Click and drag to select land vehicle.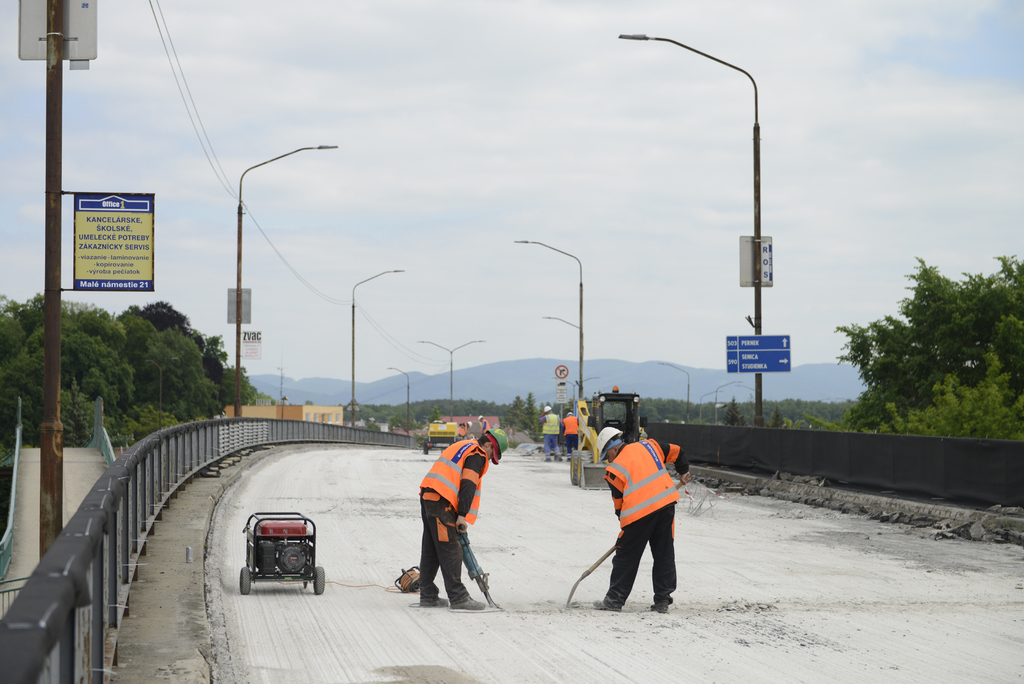
Selection: [x1=241, y1=521, x2=329, y2=602].
